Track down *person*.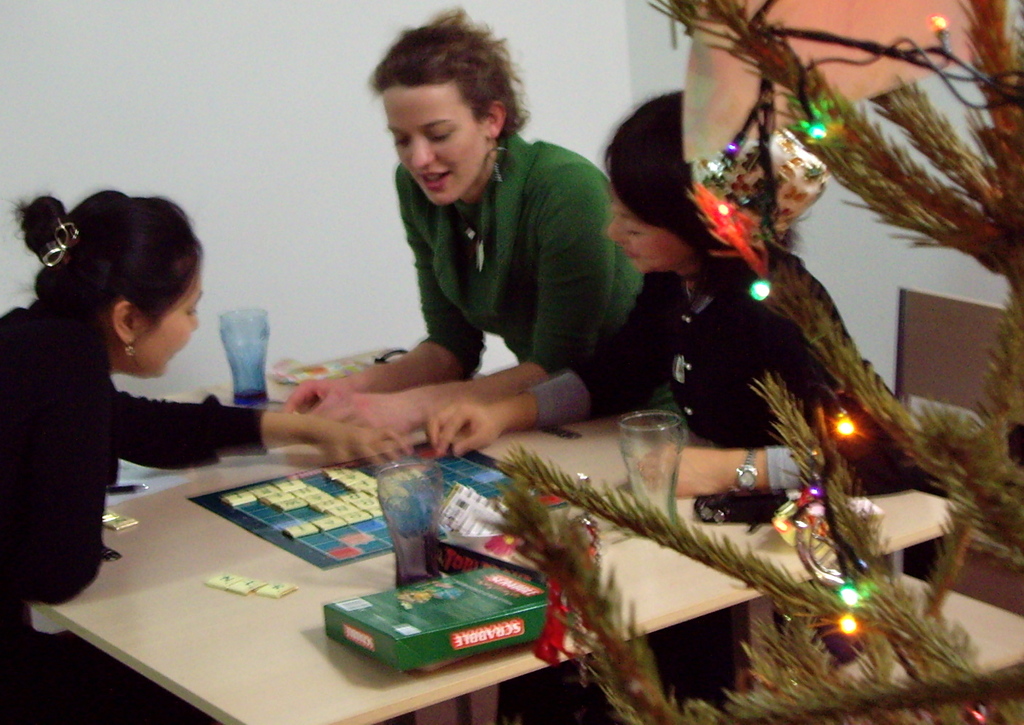
Tracked to select_region(427, 91, 946, 724).
